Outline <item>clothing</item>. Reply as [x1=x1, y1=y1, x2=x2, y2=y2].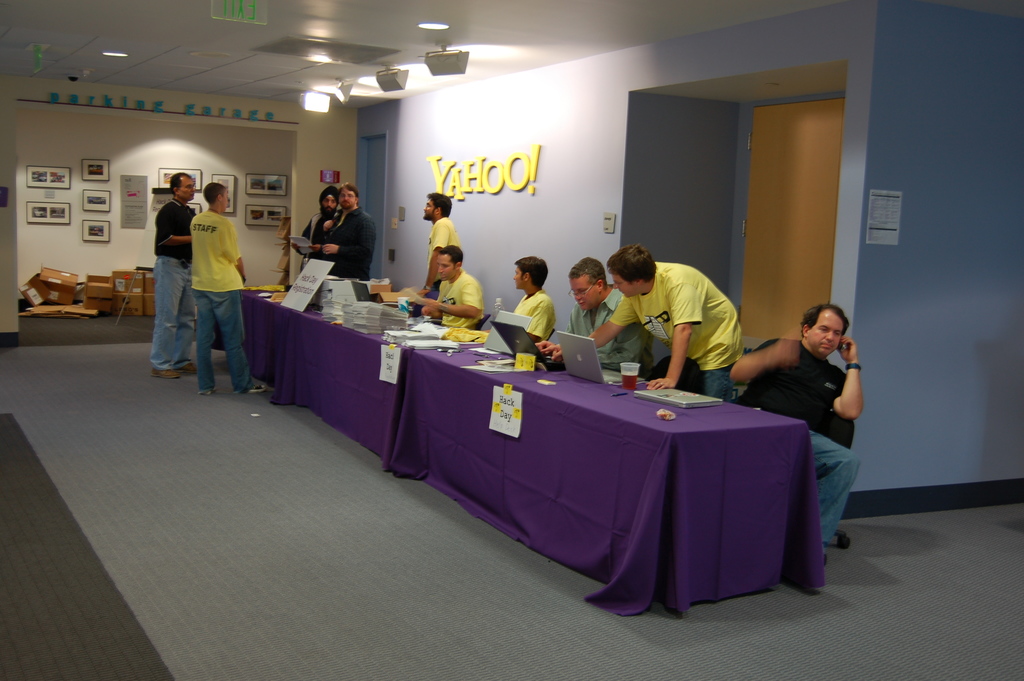
[x1=428, y1=211, x2=461, y2=291].
